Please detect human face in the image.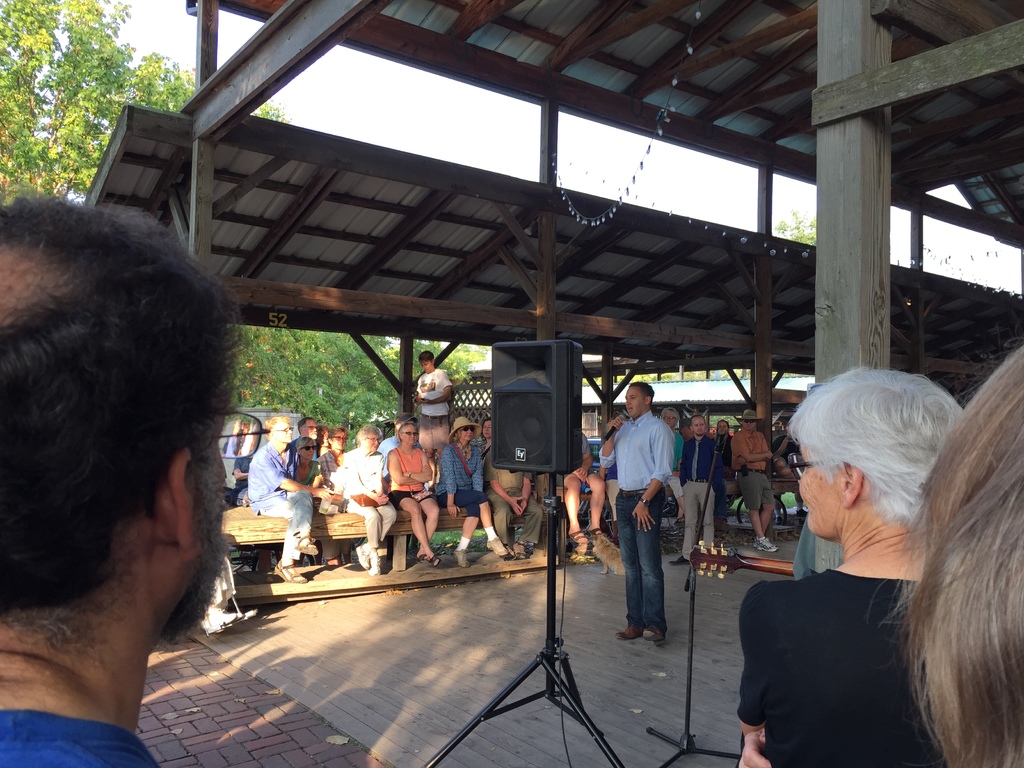
623/385/643/418.
